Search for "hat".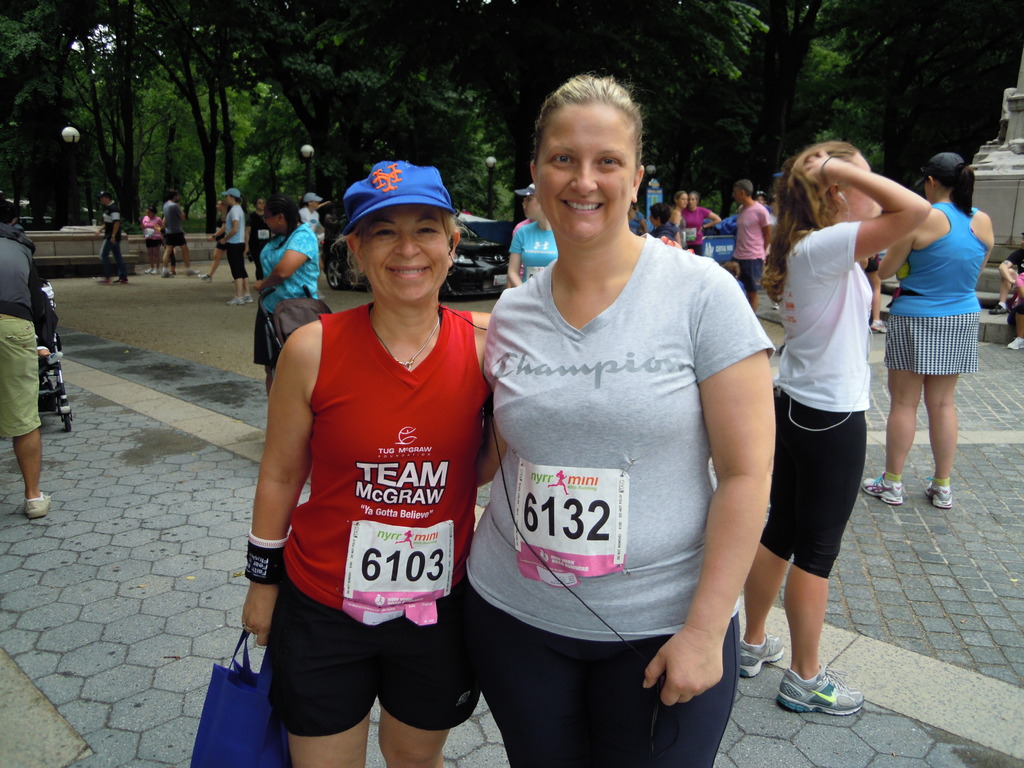
Found at box(515, 182, 535, 198).
